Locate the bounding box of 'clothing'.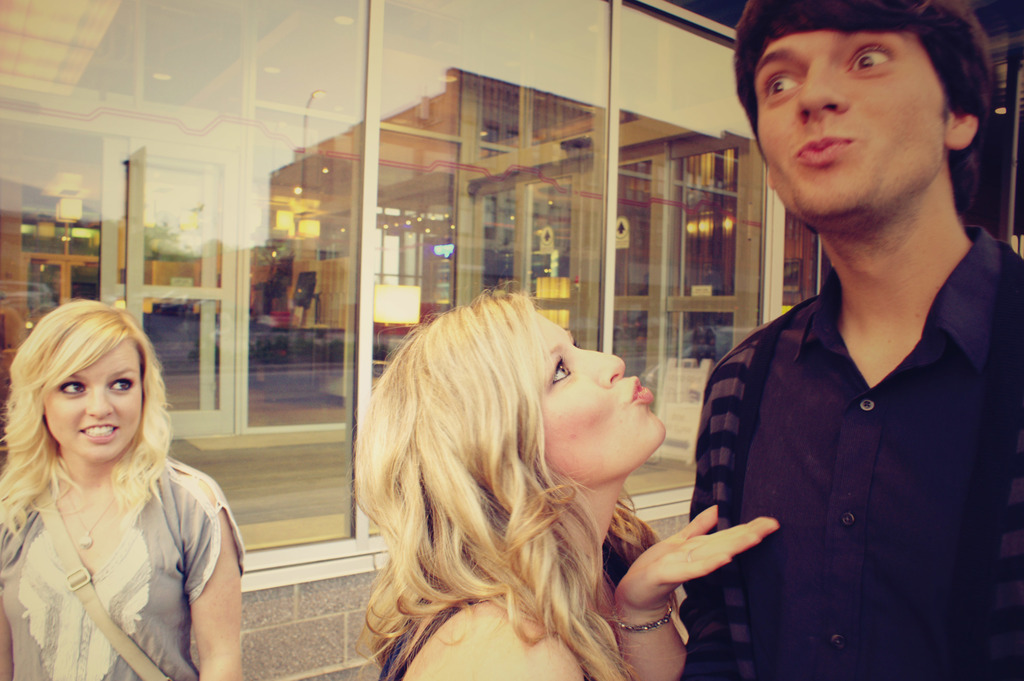
Bounding box: bbox(0, 461, 246, 680).
